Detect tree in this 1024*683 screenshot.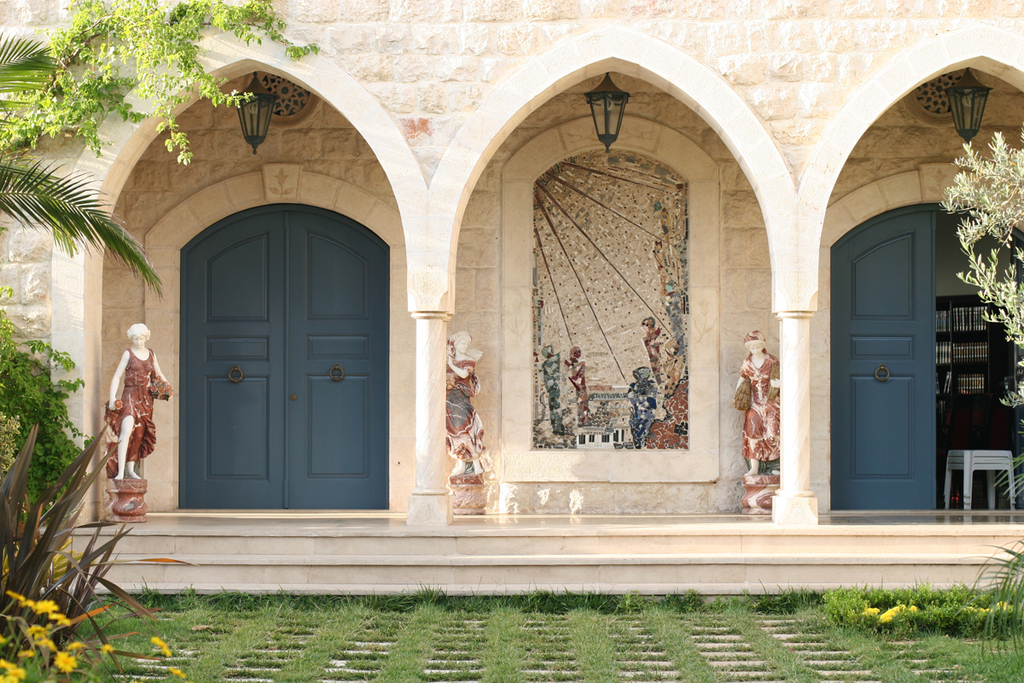
Detection: crop(0, 0, 327, 170).
